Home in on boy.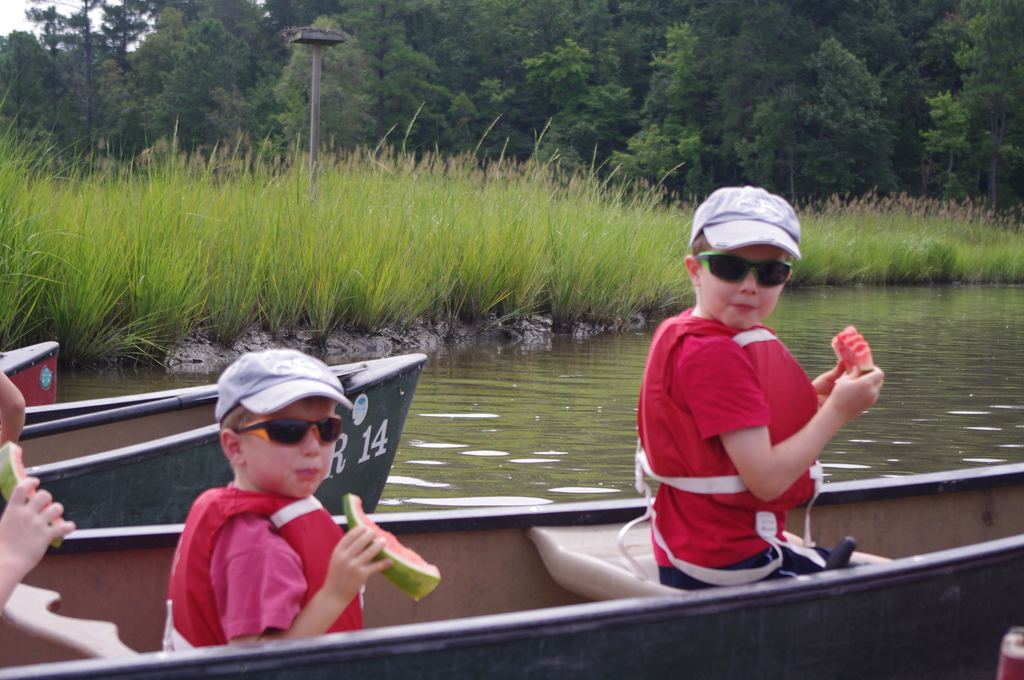
Homed in at BBox(161, 348, 402, 654).
